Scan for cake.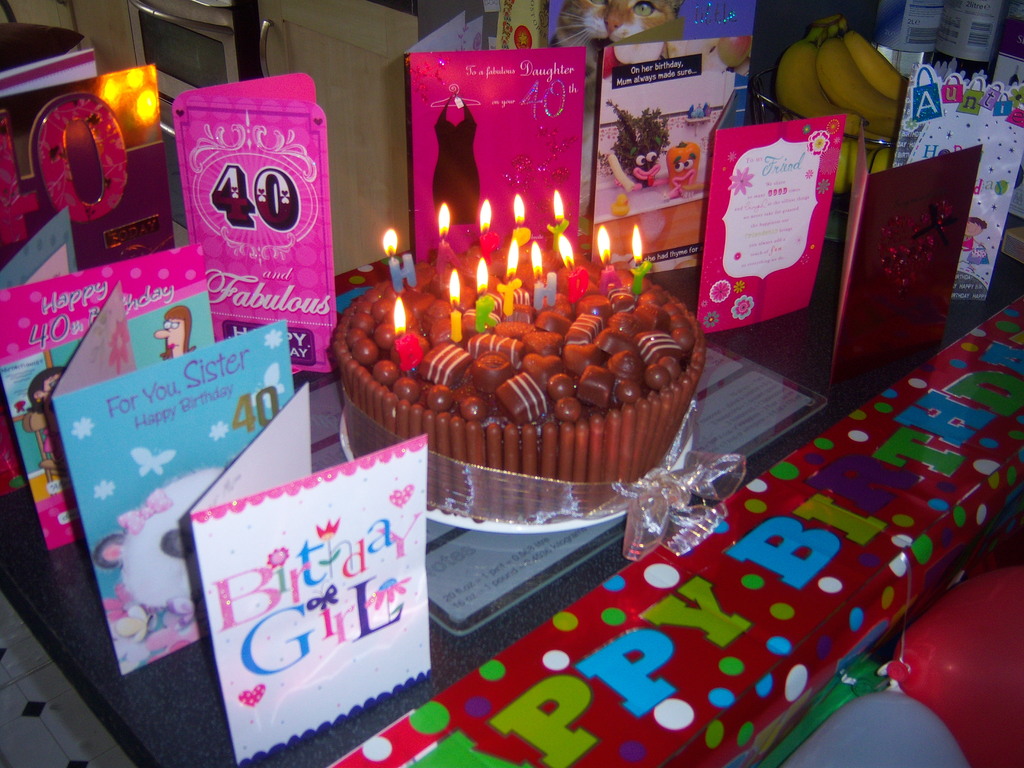
Scan result: 326:262:708:518.
